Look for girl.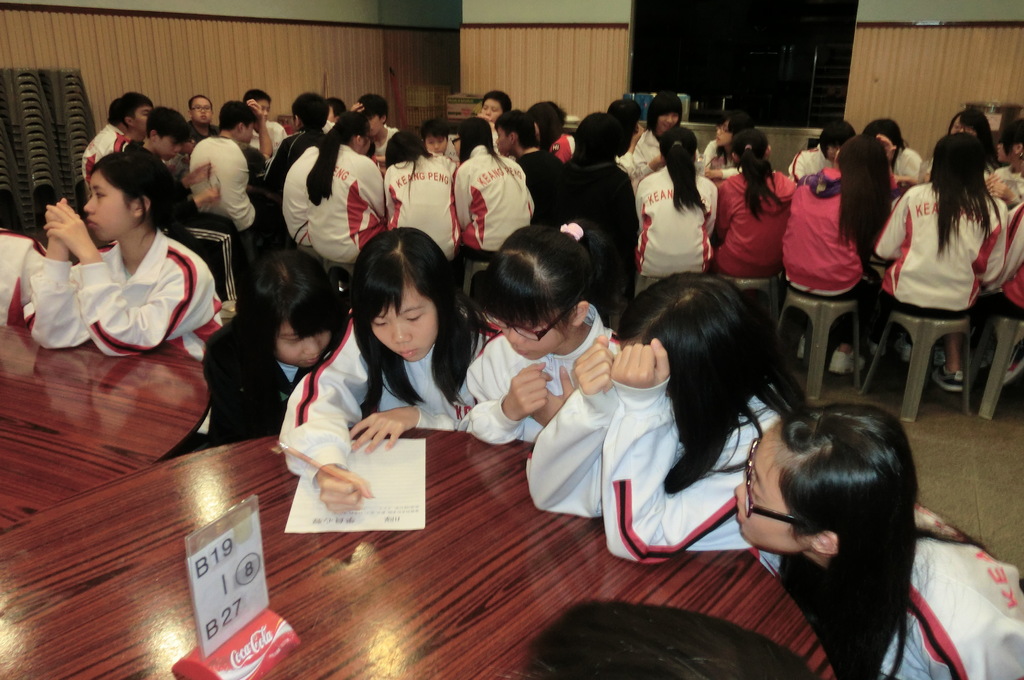
Found: box=[777, 135, 892, 377].
